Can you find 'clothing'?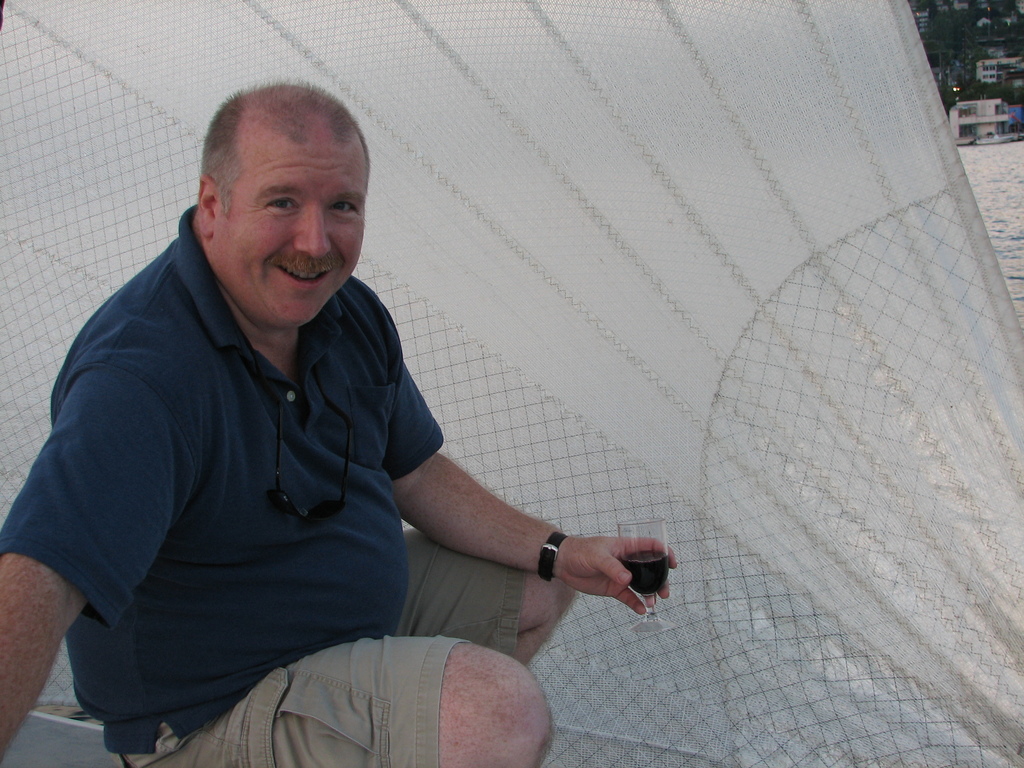
Yes, bounding box: bbox(0, 202, 530, 766).
